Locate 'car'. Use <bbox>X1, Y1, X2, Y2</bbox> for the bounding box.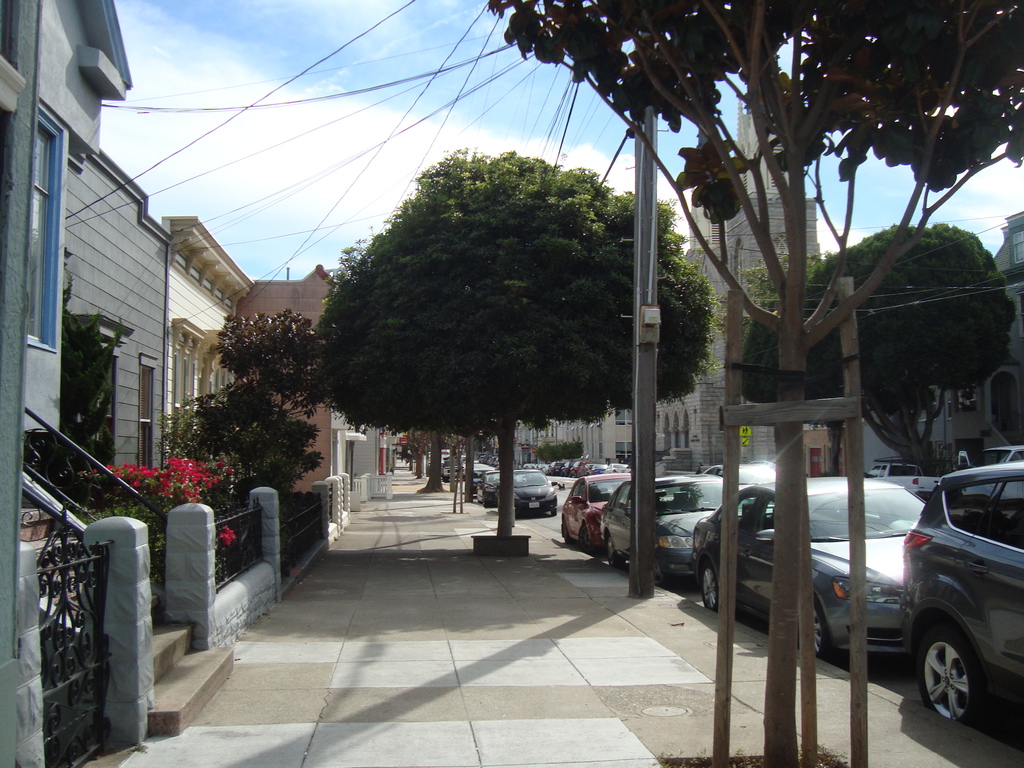
<bbox>435, 456, 460, 494</bbox>.
